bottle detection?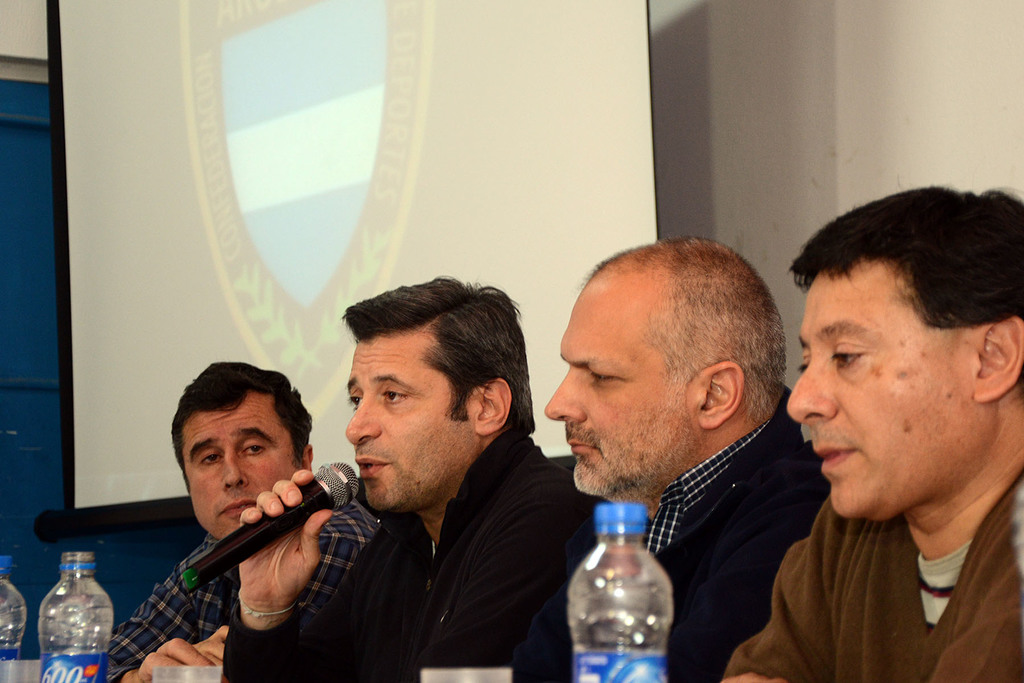
<bbox>0, 552, 28, 682</bbox>
